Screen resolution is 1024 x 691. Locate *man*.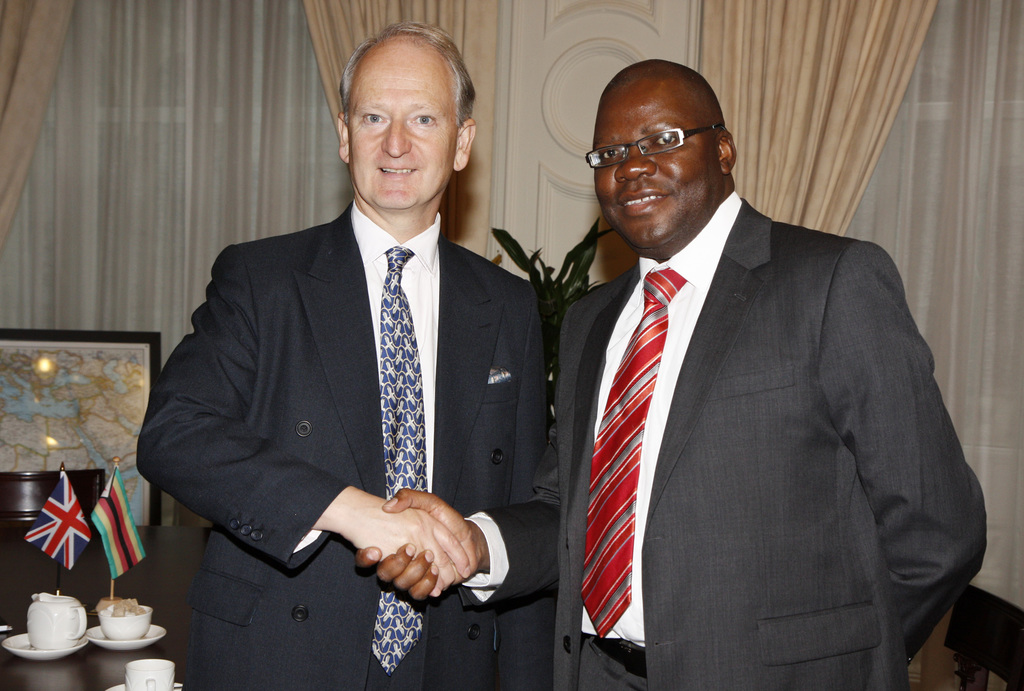
detection(136, 19, 543, 690).
